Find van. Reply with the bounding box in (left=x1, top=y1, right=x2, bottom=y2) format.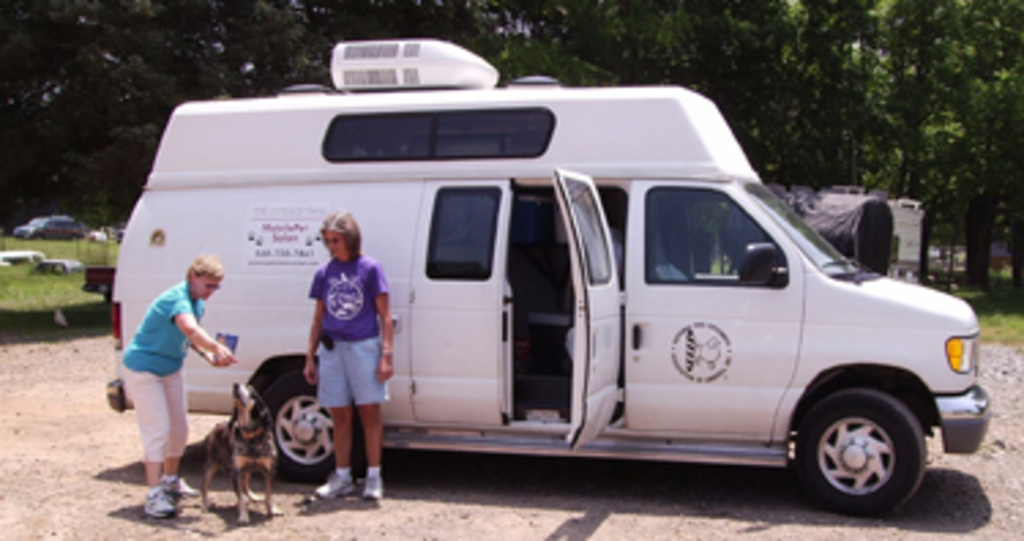
(left=11, top=213, right=82, bottom=238).
